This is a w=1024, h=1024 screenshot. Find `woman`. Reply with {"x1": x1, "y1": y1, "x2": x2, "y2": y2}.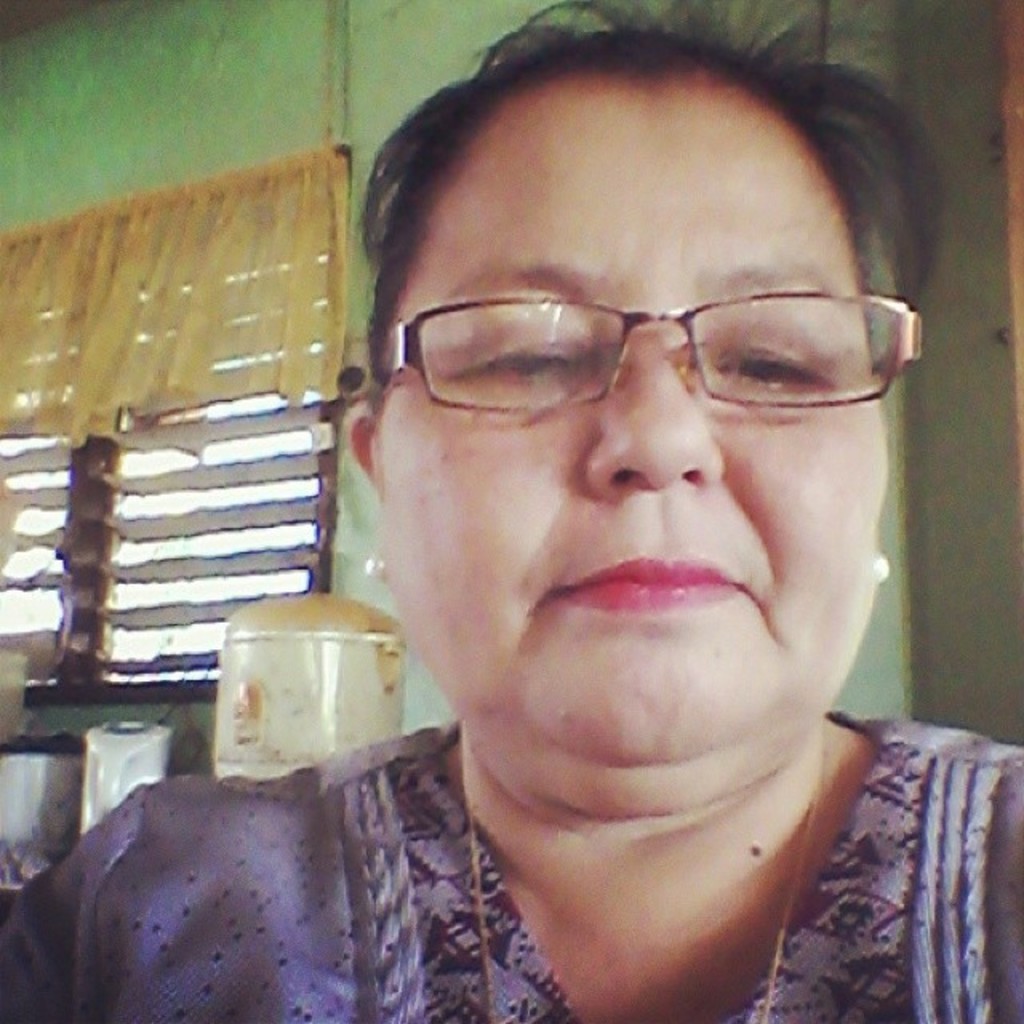
{"x1": 0, "y1": 0, "x2": 1022, "y2": 1022}.
